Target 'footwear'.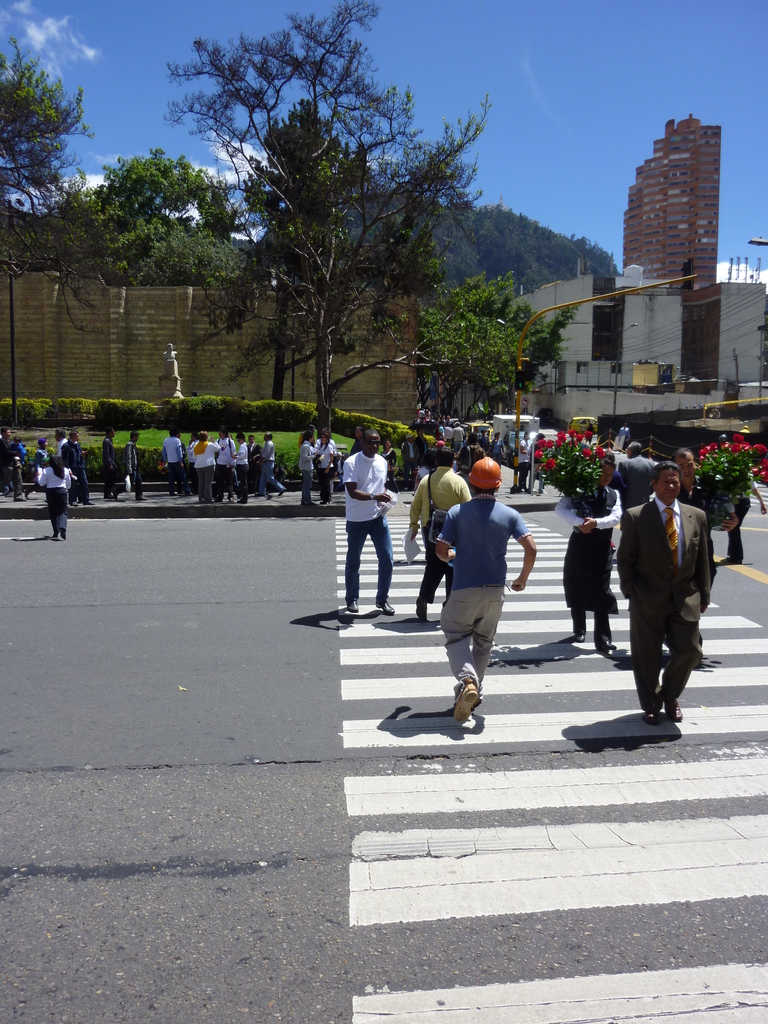
Target region: locate(536, 488, 545, 496).
